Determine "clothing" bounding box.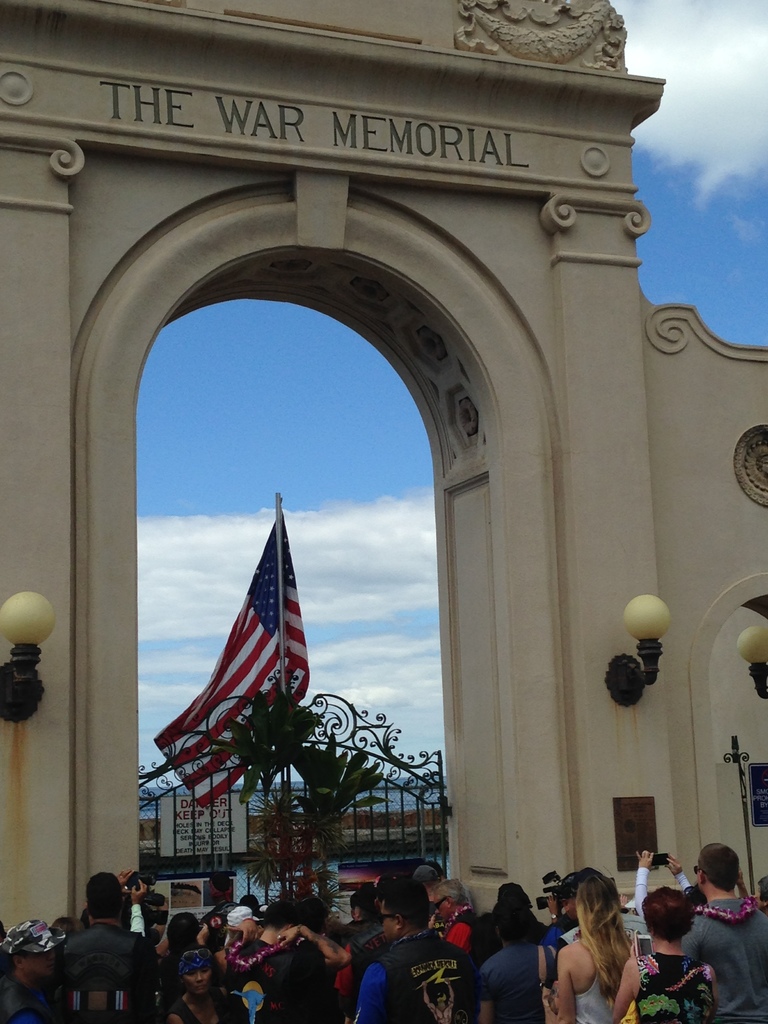
Determined: pyautogui.locateOnScreen(564, 965, 625, 1023).
